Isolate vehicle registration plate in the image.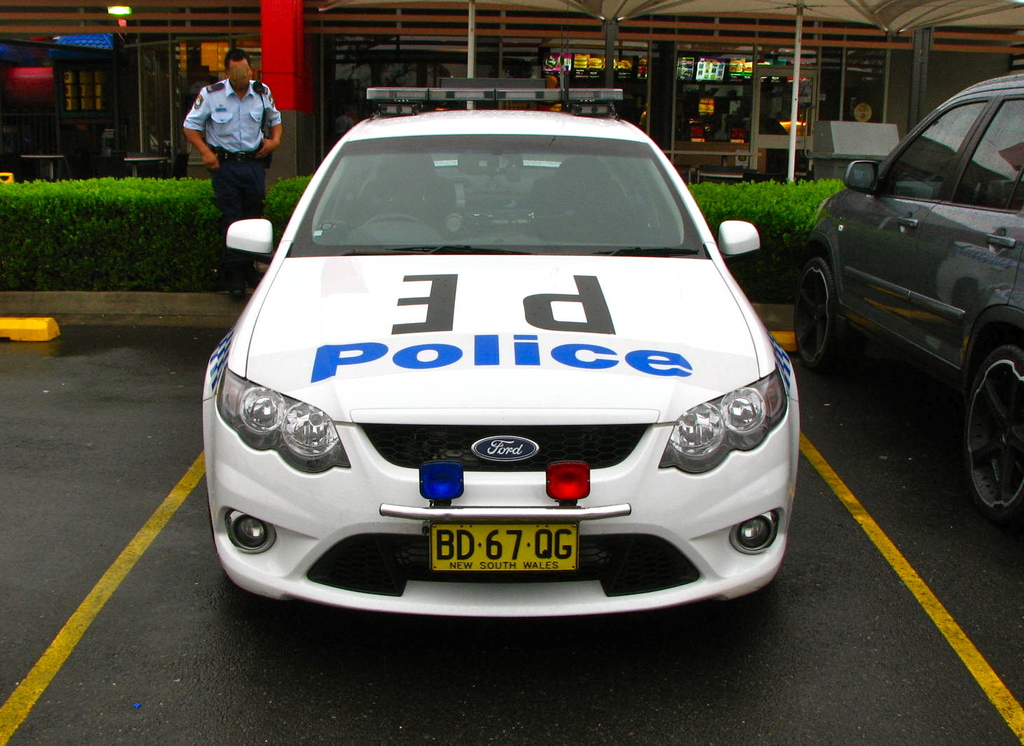
Isolated region: left=430, top=520, right=576, bottom=572.
